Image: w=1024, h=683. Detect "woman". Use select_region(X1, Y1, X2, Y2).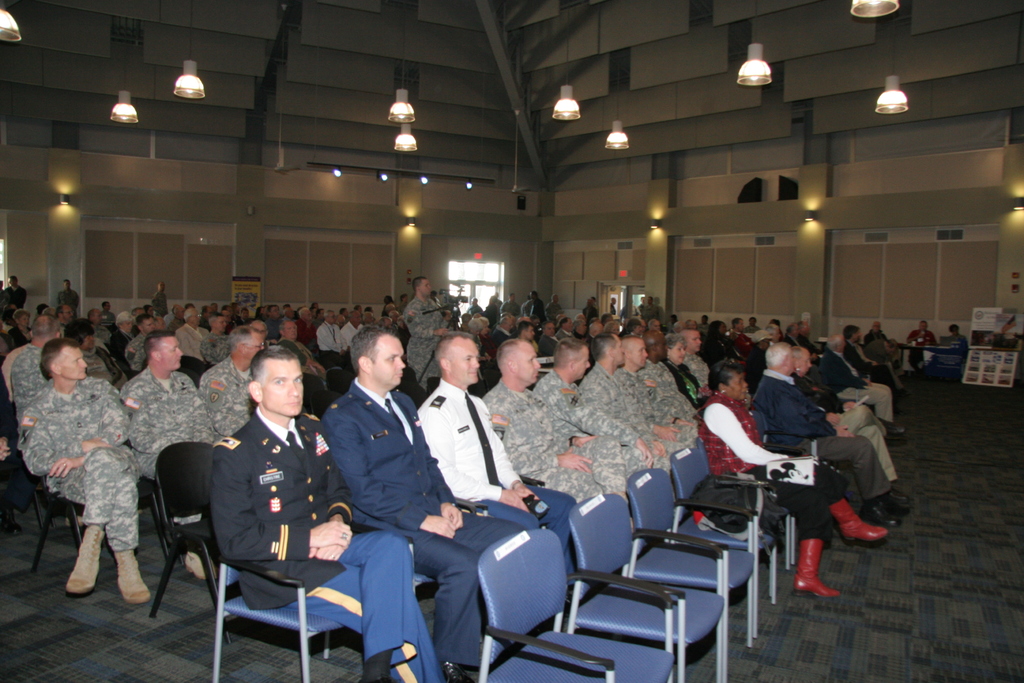
select_region(791, 346, 912, 501).
